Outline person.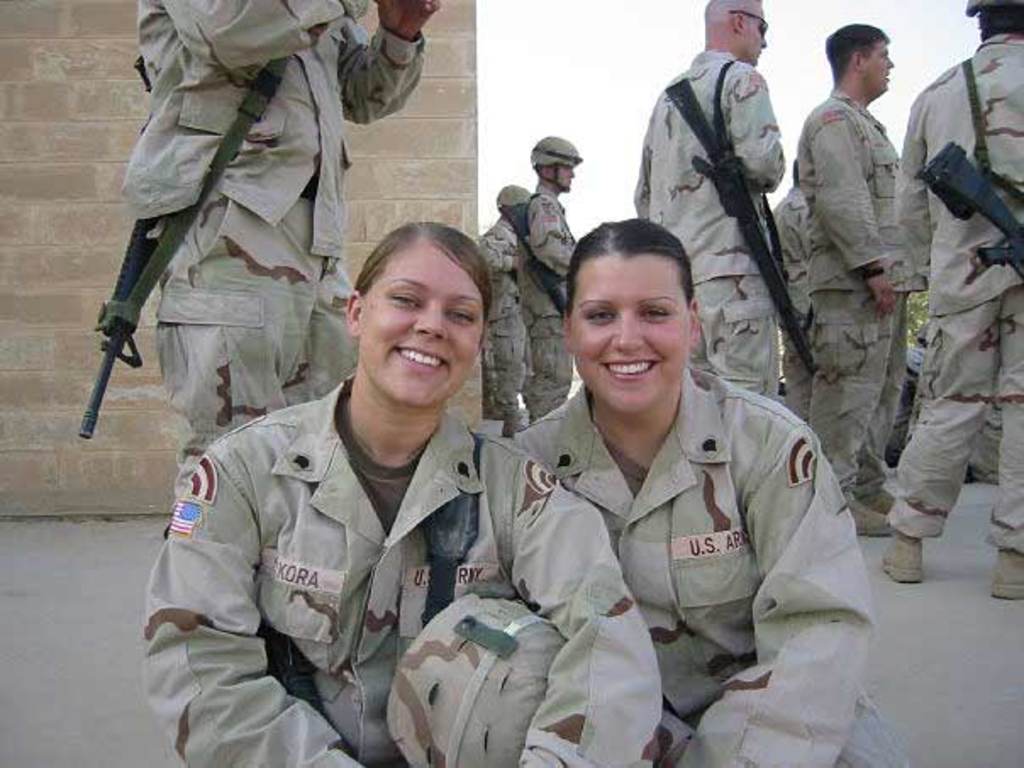
Outline: rect(882, 342, 922, 471).
